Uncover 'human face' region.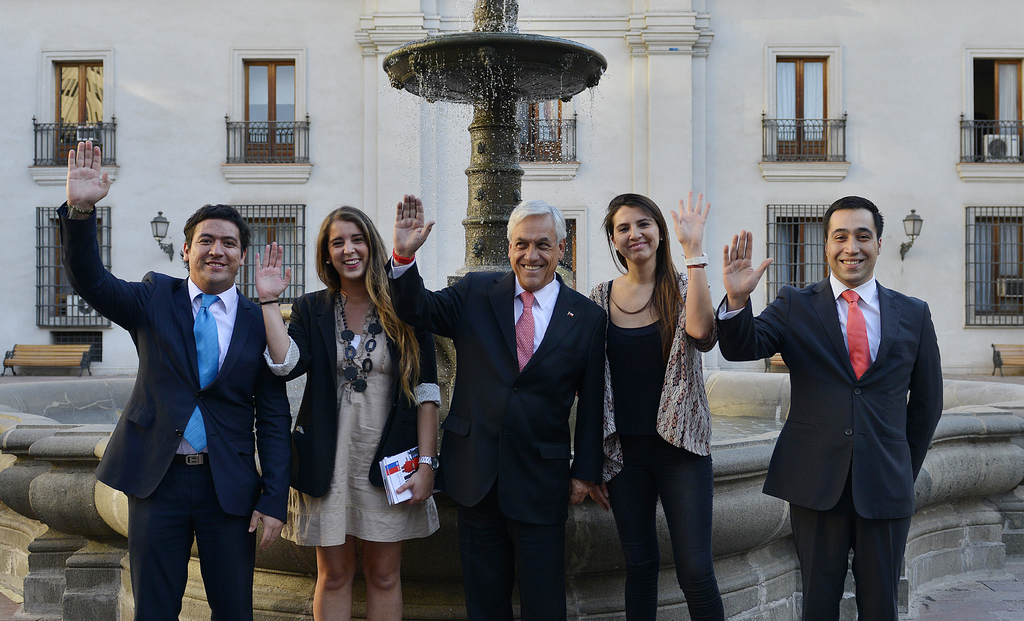
Uncovered: <box>330,221,371,277</box>.
